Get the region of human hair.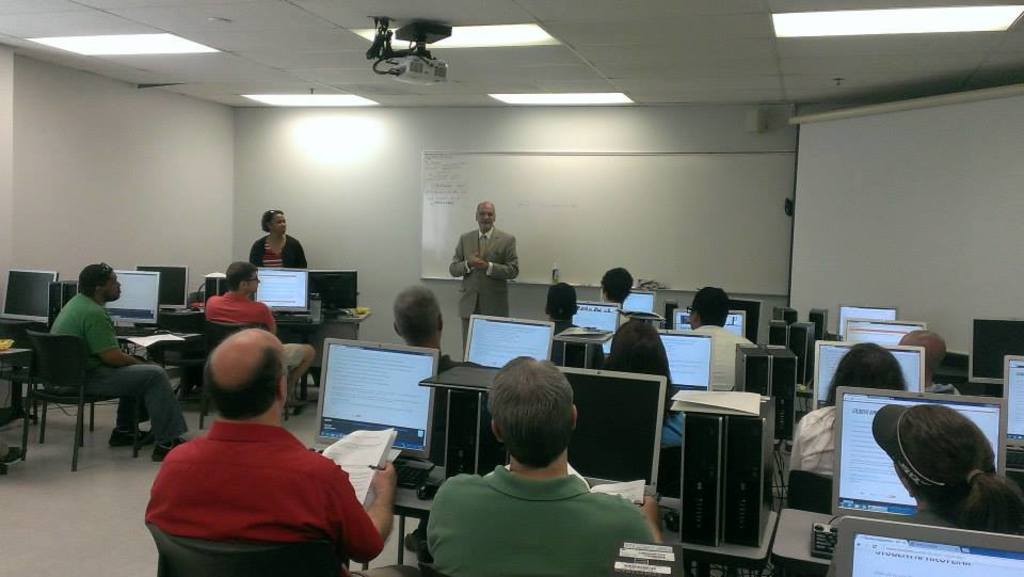
[x1=75, y1=261, x2=110, y2=294].
